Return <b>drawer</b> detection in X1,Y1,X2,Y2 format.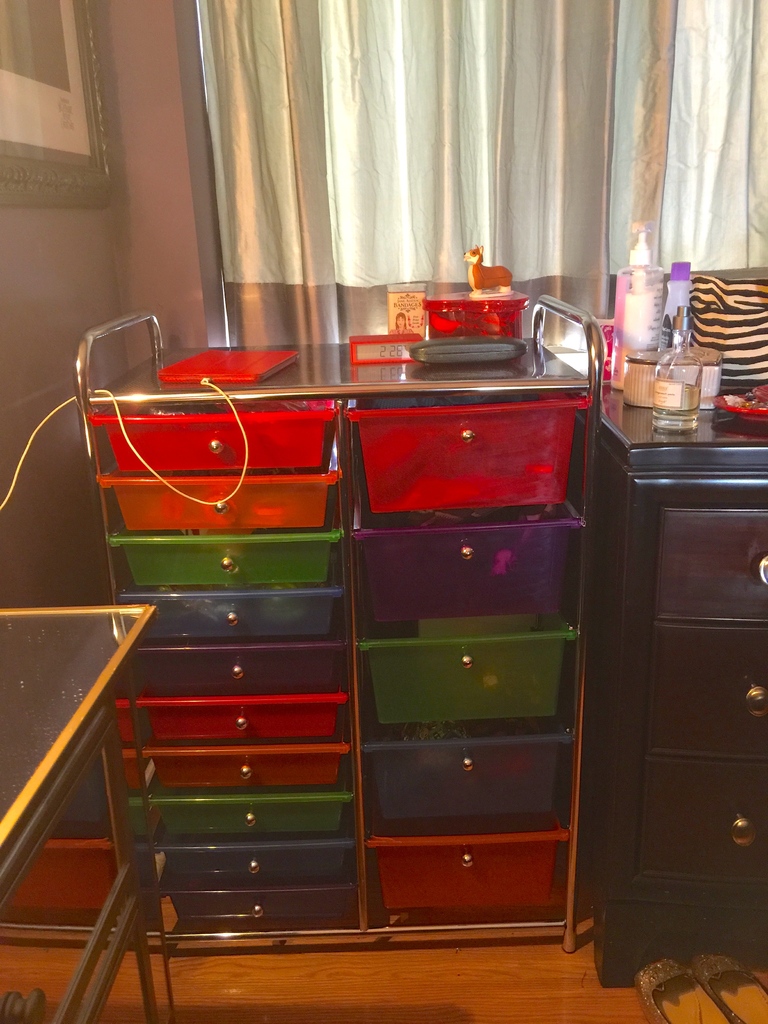
349,512,597,624.
